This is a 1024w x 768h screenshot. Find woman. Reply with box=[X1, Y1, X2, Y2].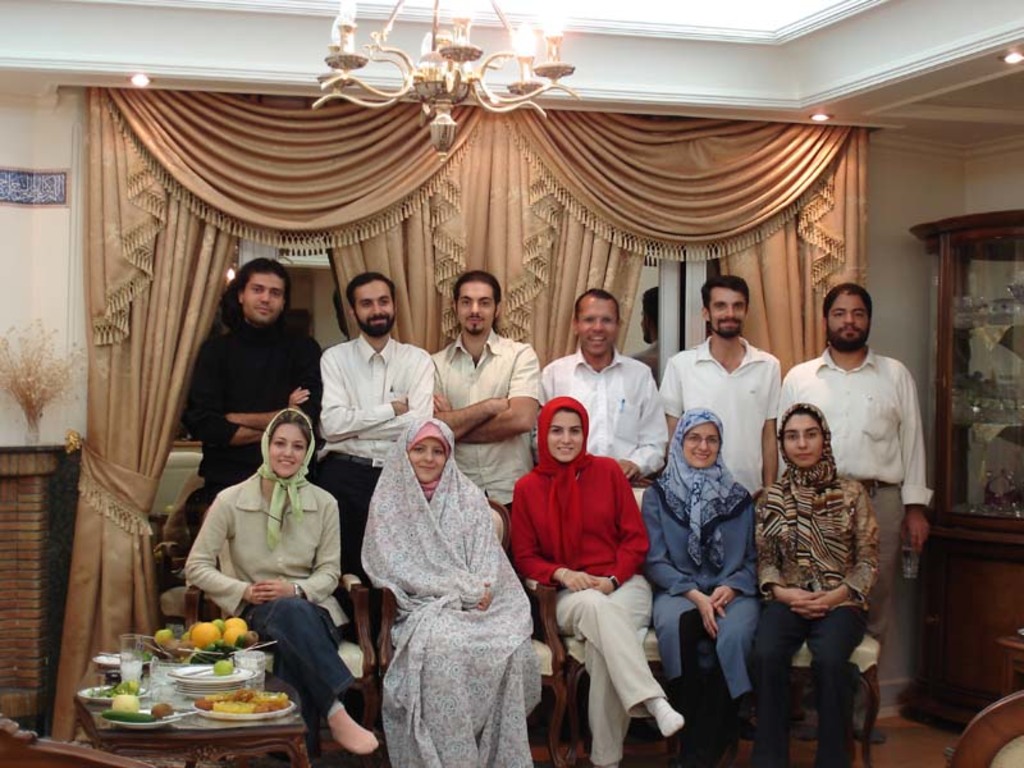
box=[736, 401, 879, 767].
